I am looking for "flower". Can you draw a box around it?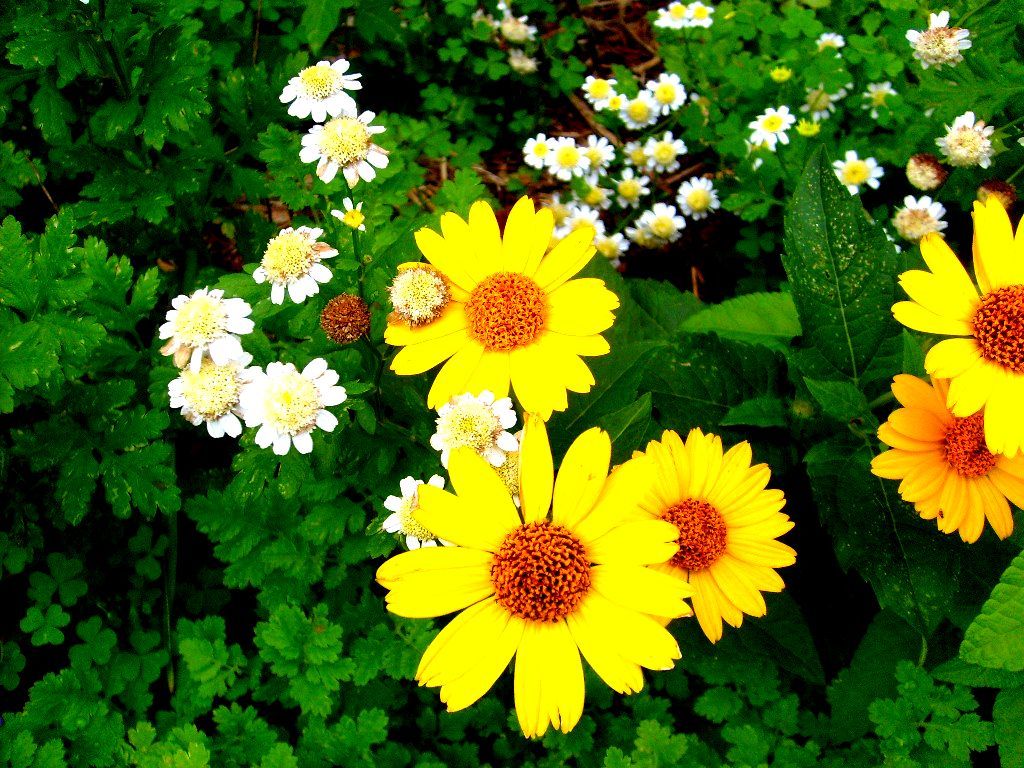
Sure, the bounding box is crop(429, 388, 520, 468).
